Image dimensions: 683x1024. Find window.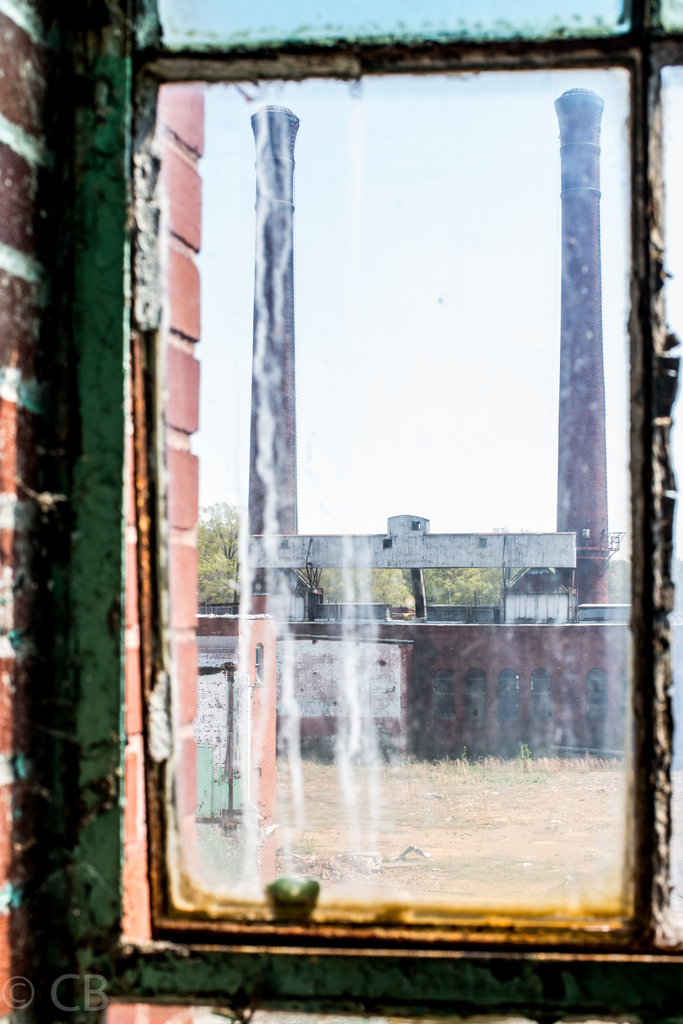
{"x1": 78, "y1": 93, "x2": 665, "y2": 954}.
